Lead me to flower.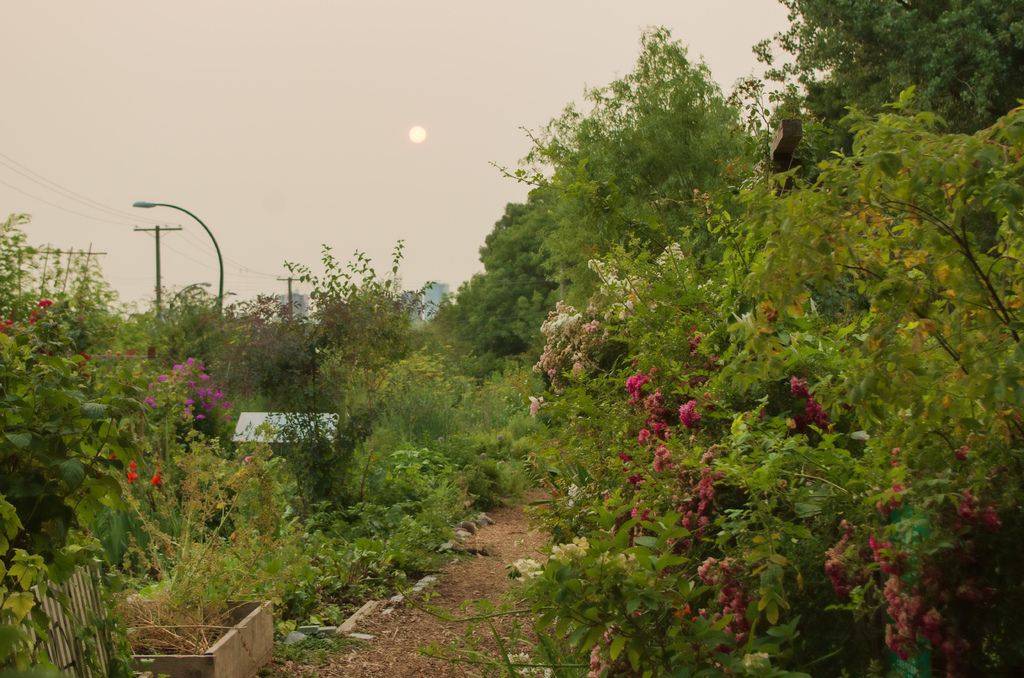
Lead to select_region(675, 396, 700, 431).
